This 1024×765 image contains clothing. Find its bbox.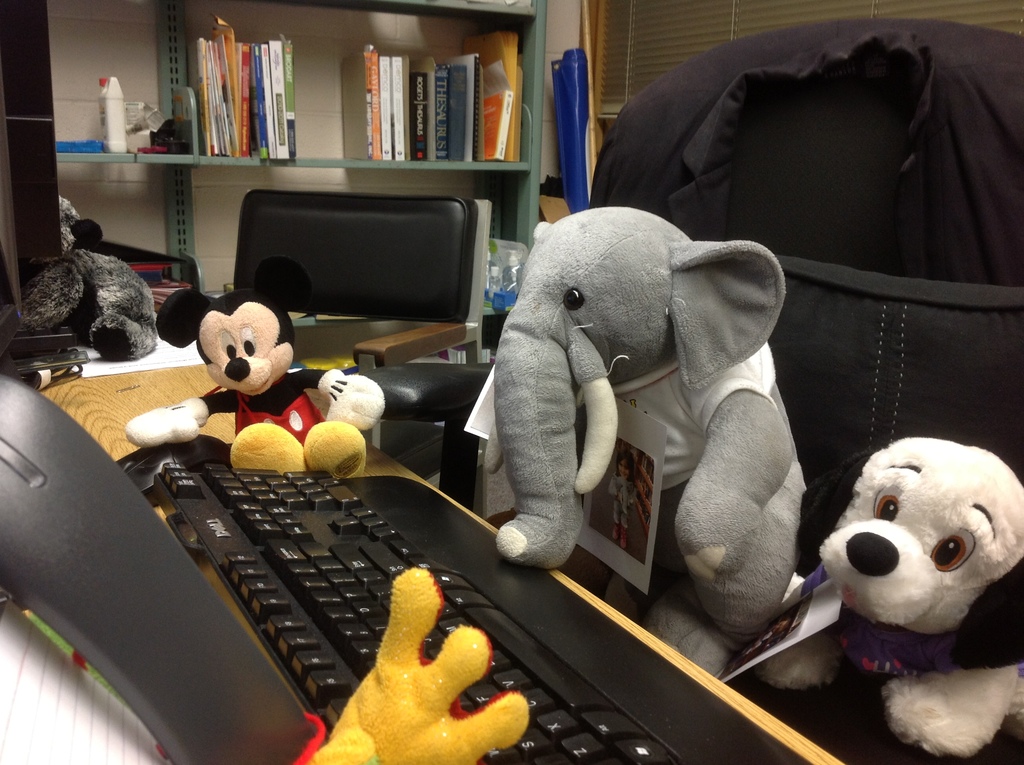
x1=238 y1=394 x2=313 y2=431.
